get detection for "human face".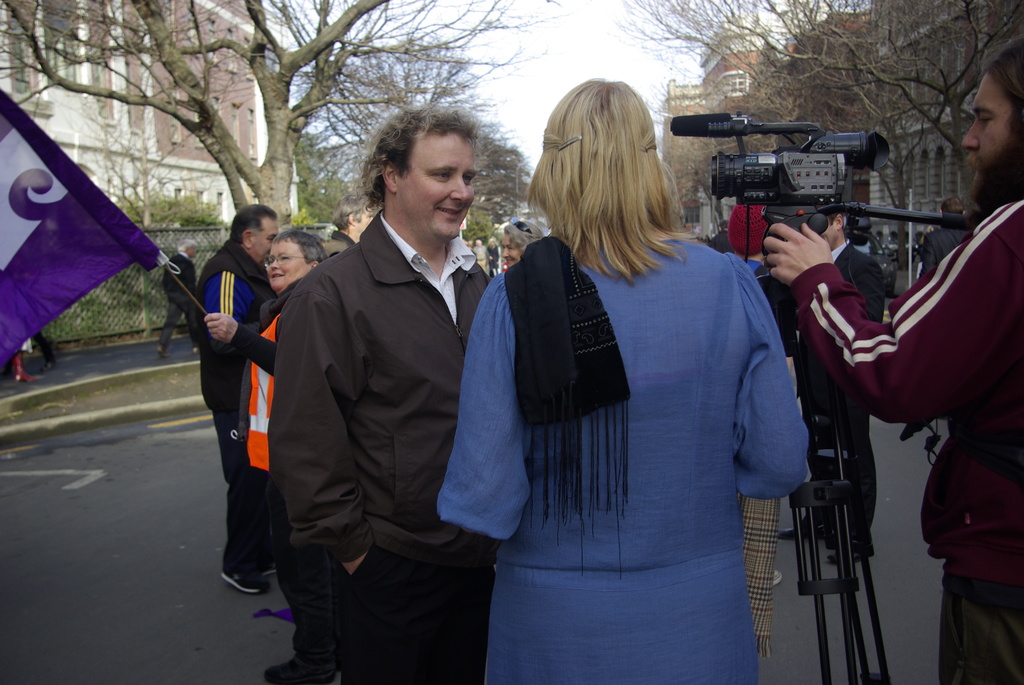
Detection: Rect(265, 241, 311, 291).
